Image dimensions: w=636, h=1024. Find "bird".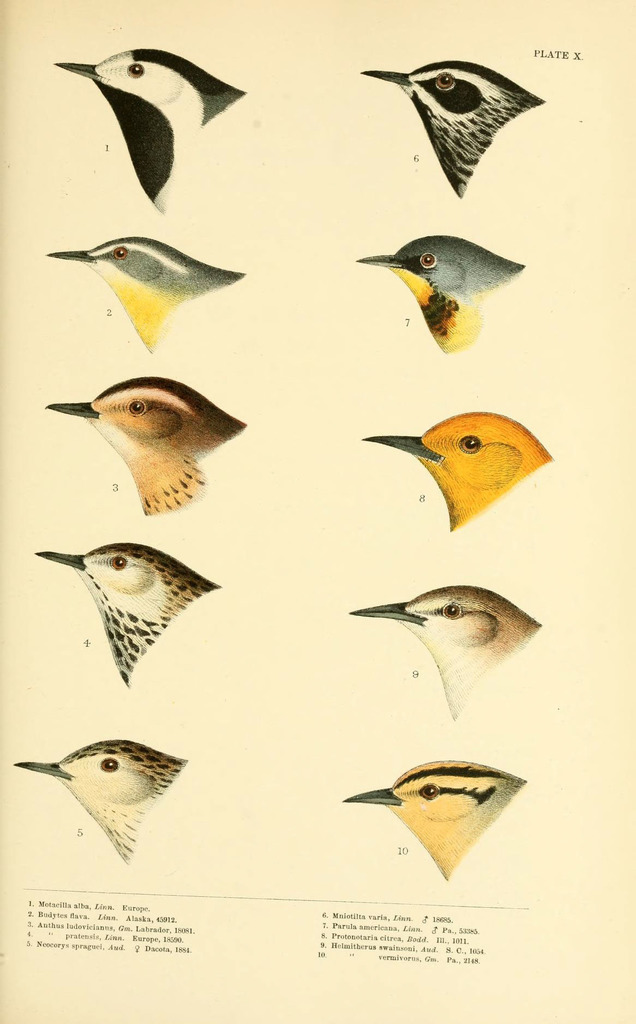
358:416:558:531.
